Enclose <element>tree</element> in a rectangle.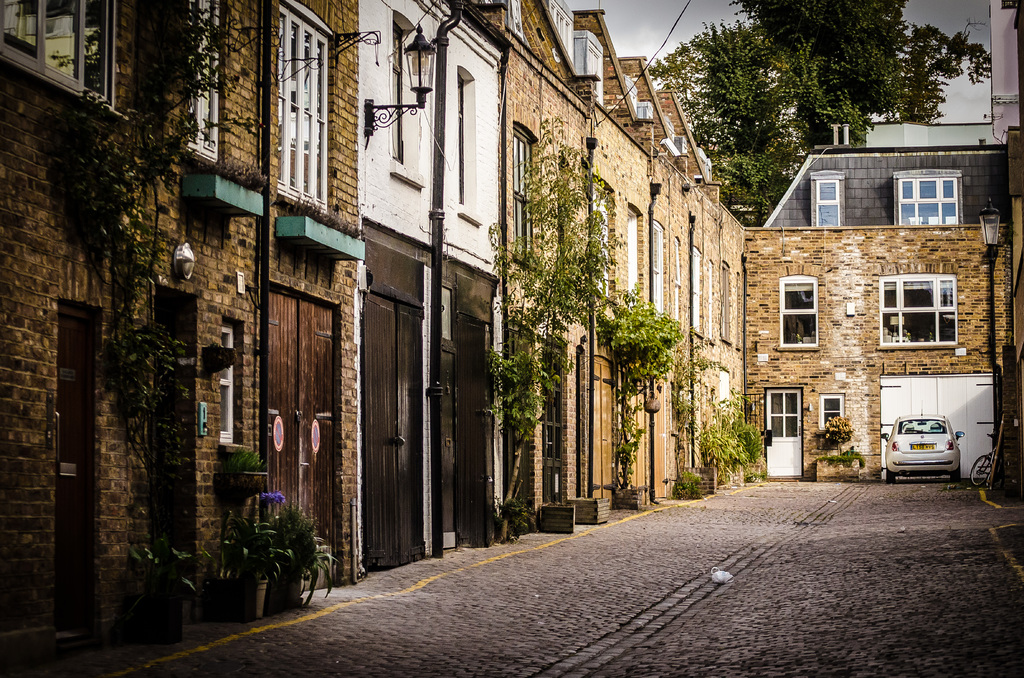
641, 13, 972, 181.
